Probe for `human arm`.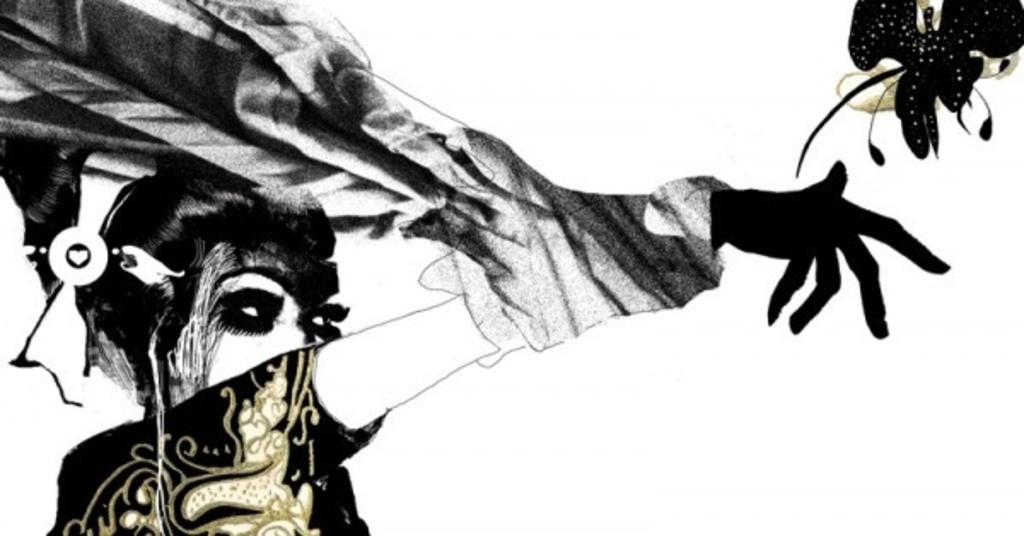
Probe result: Rect(300, 164, 754, 449).
